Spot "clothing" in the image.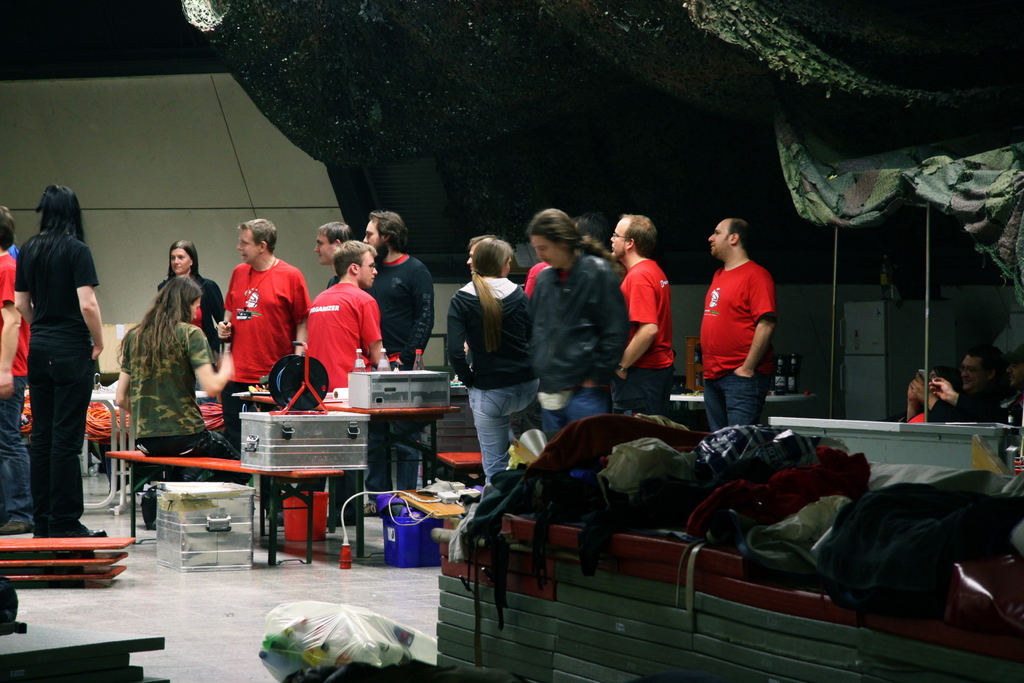
"clothing" found at [606,247,677,419].
